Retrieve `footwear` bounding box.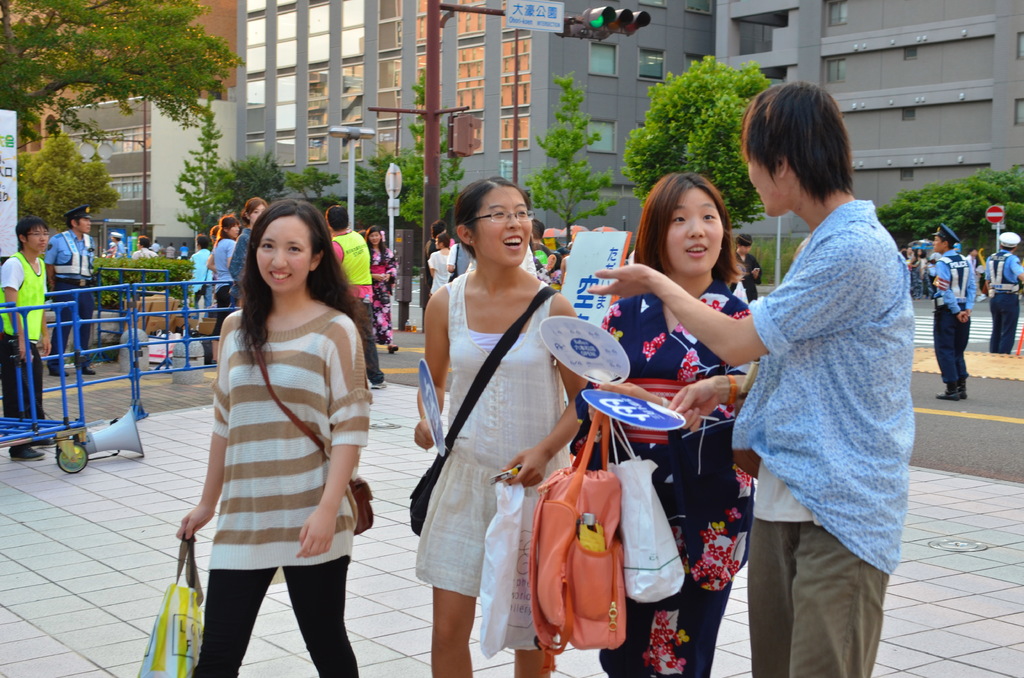
Bounding box: (x1=51, y1=369, x2=71, y2=378).
